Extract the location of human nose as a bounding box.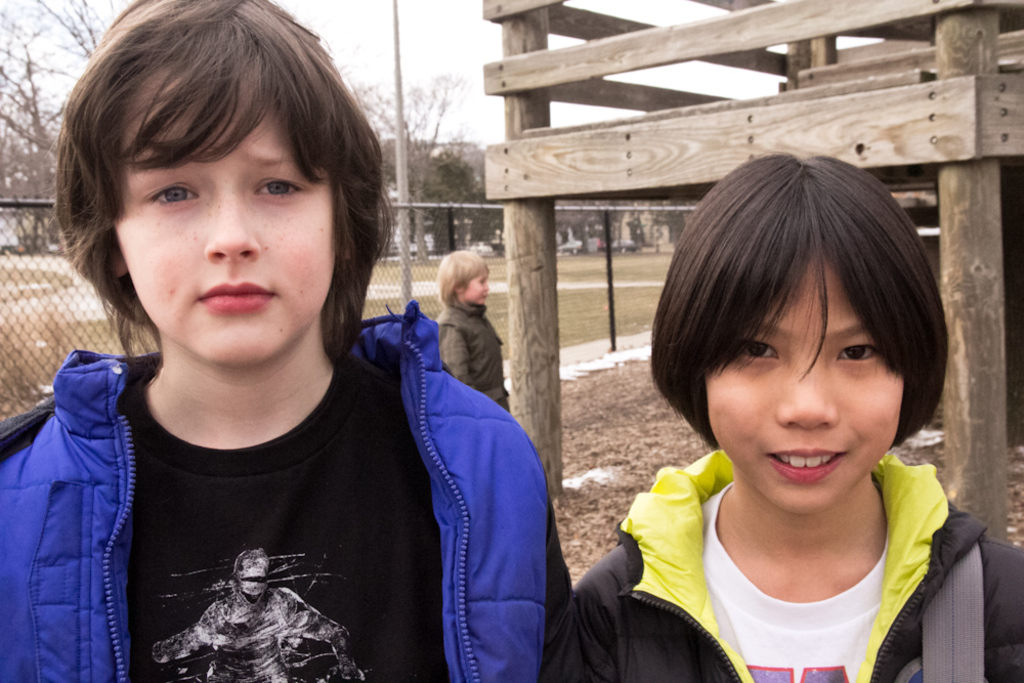
region(774, 349, 841, 428).
